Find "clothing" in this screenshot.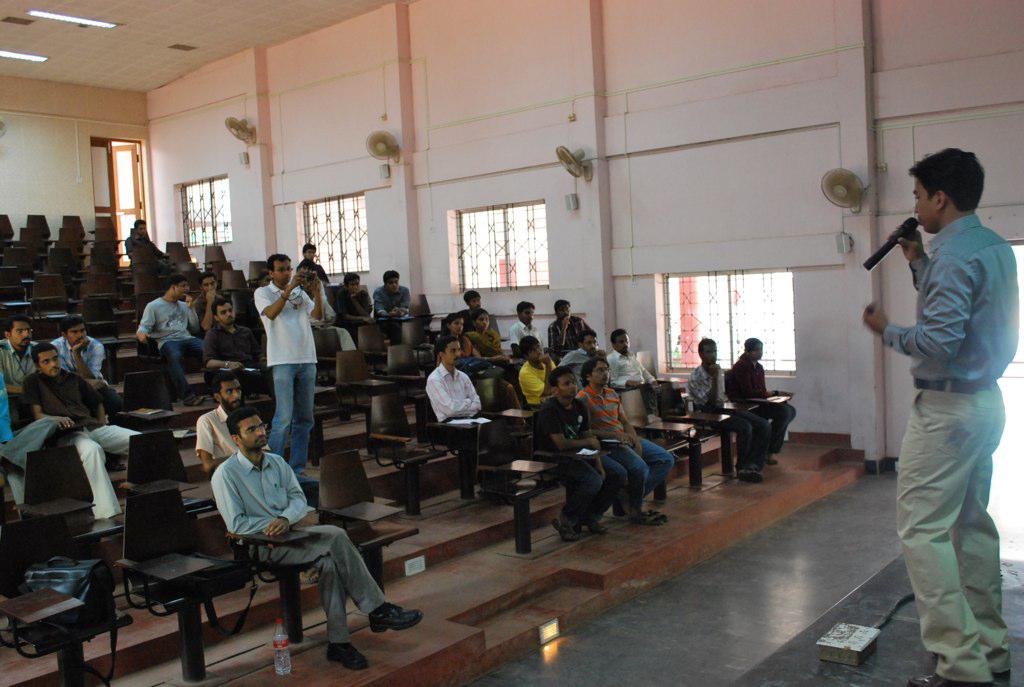
The bounding box for "clothing" is [463,328,503,361].
